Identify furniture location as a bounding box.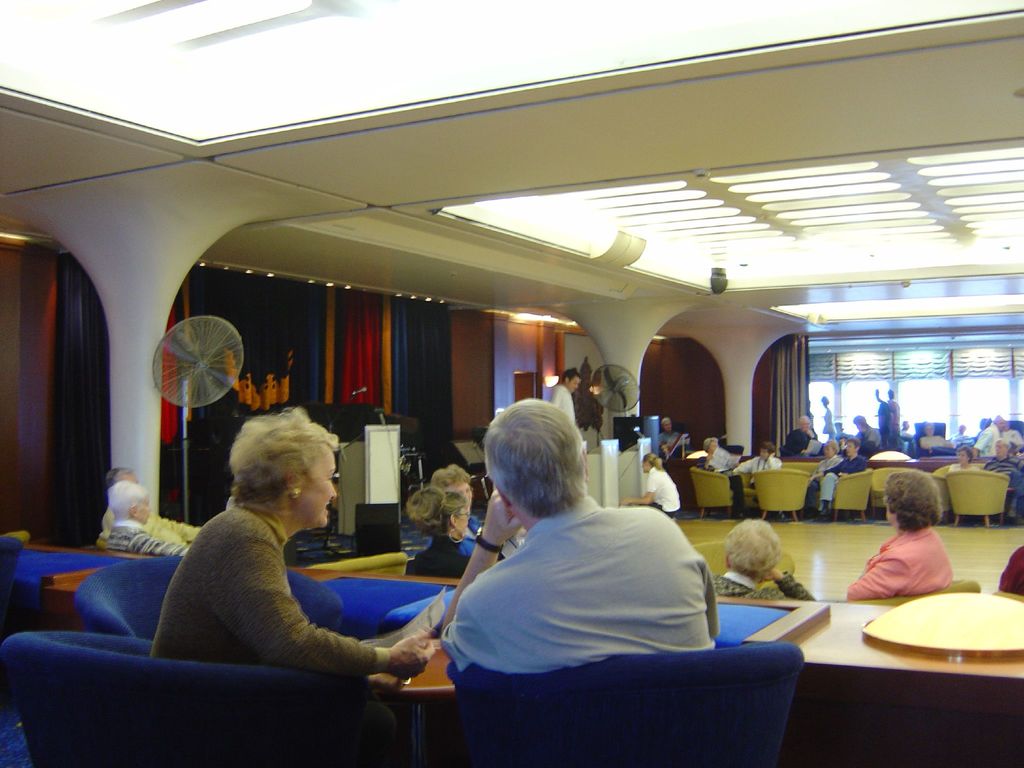
<box>689,461,735,515</box>.
